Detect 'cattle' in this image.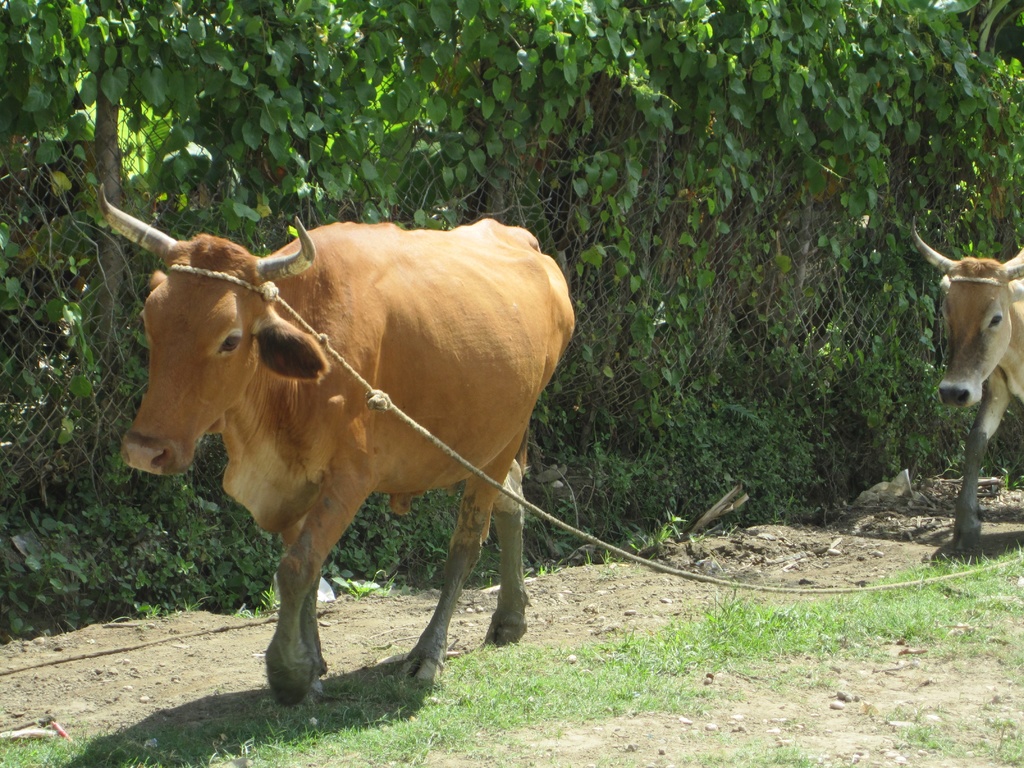
Detection: [100, 187, 579, 700].
